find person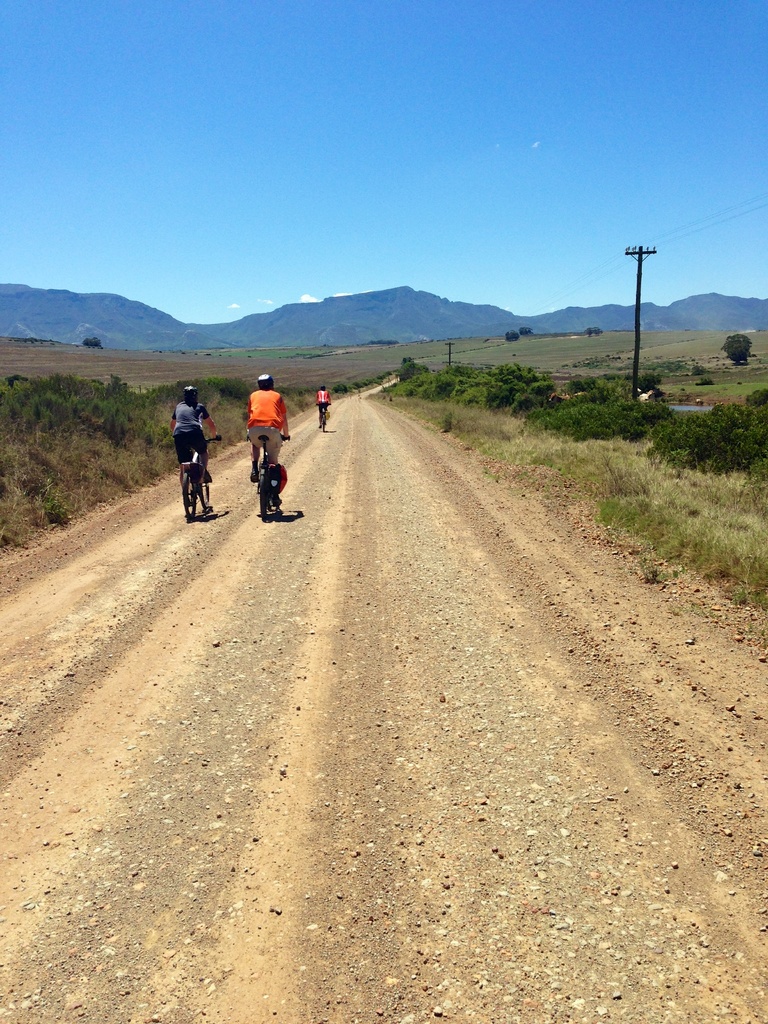
region(232, 379, 291, 508)
